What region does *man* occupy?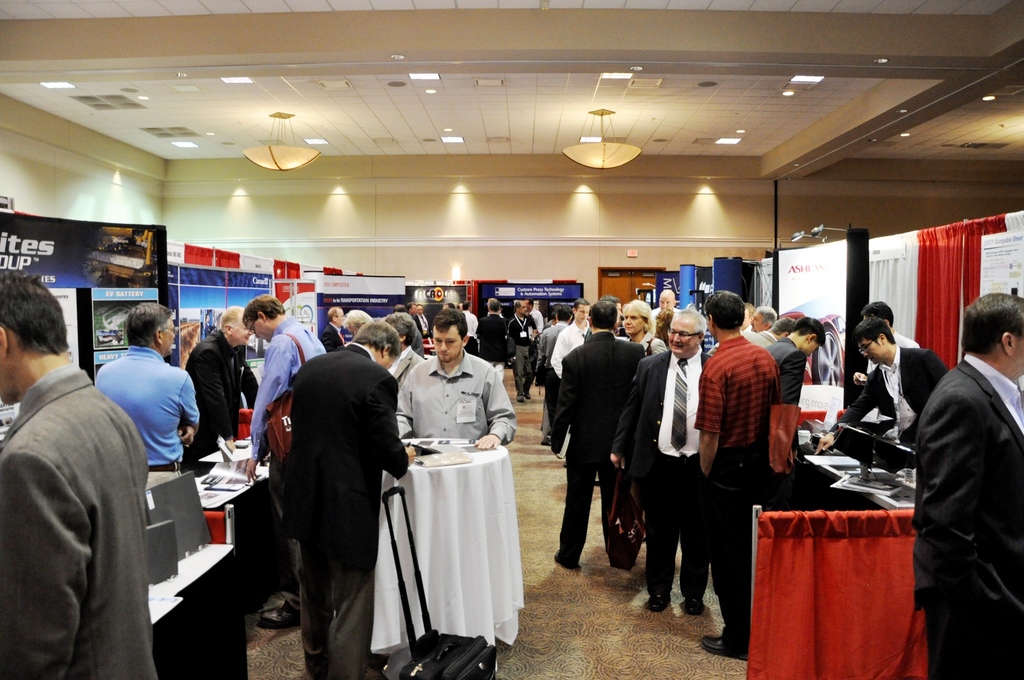
<box>605,307,715,618</box>.
